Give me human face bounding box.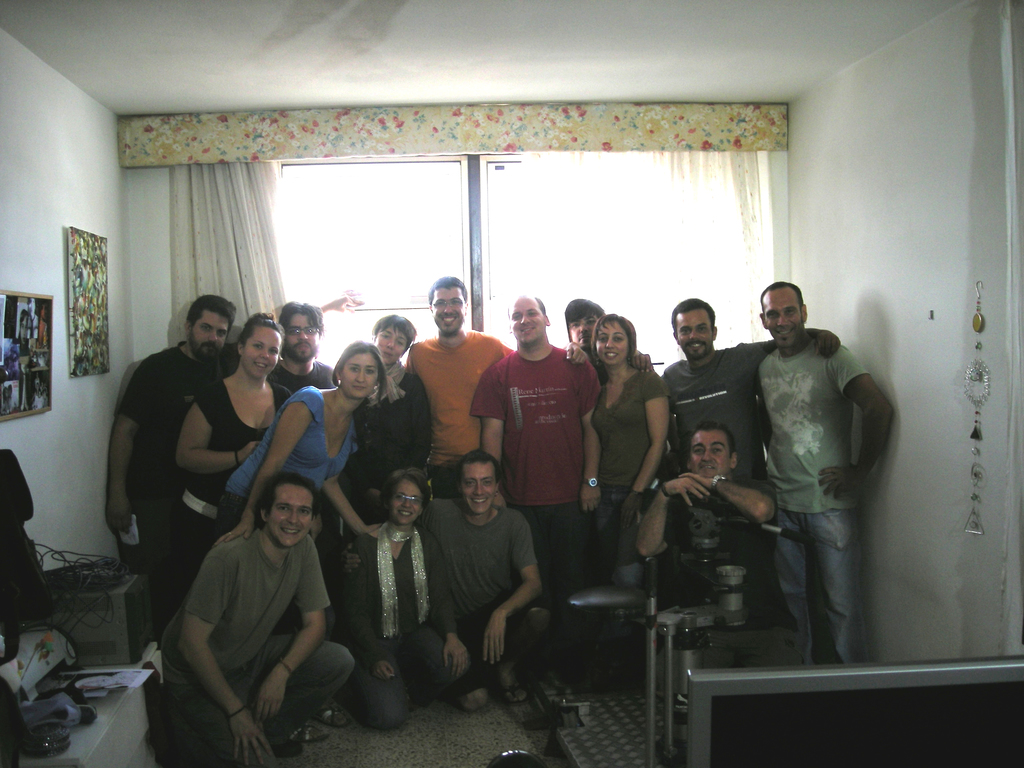
bbox(269, 481, 312, 540).
